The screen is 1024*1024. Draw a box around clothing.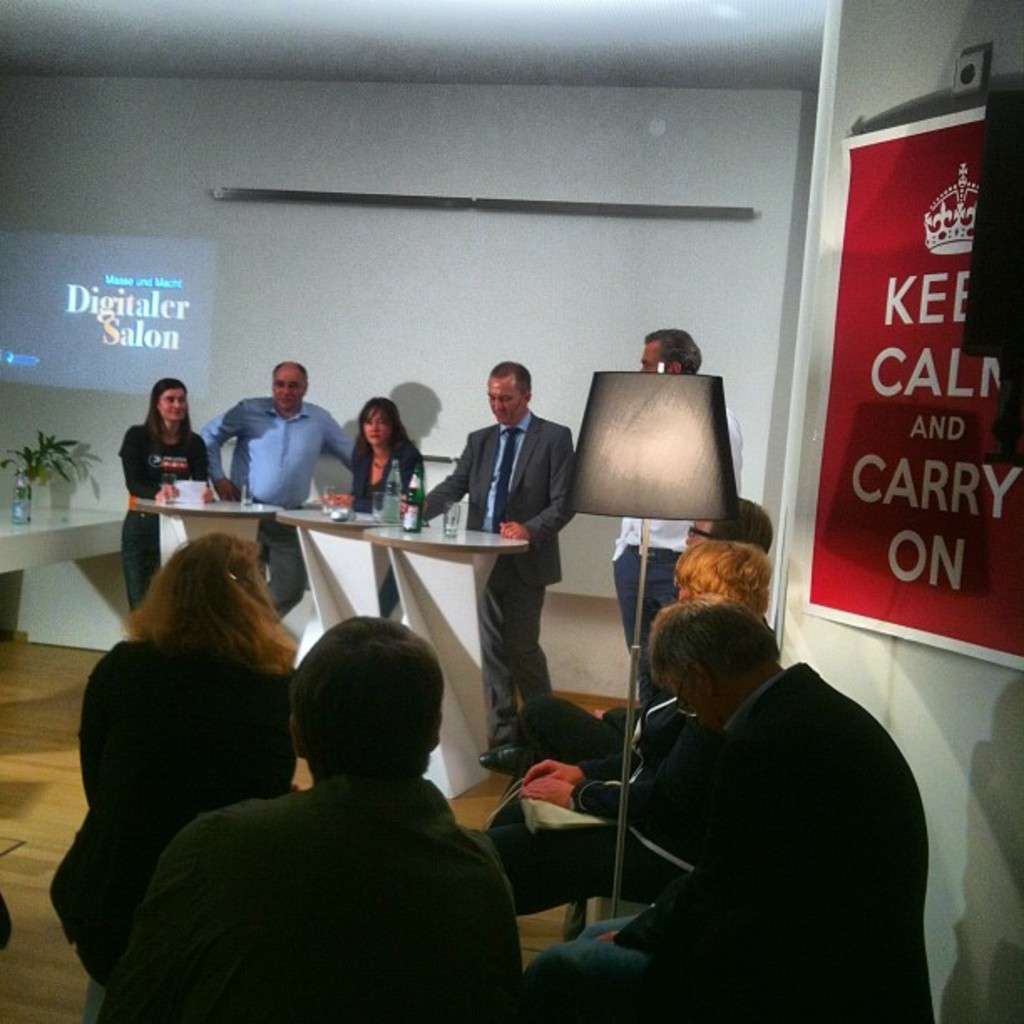
bbox=(606, 392, 750, 696).
